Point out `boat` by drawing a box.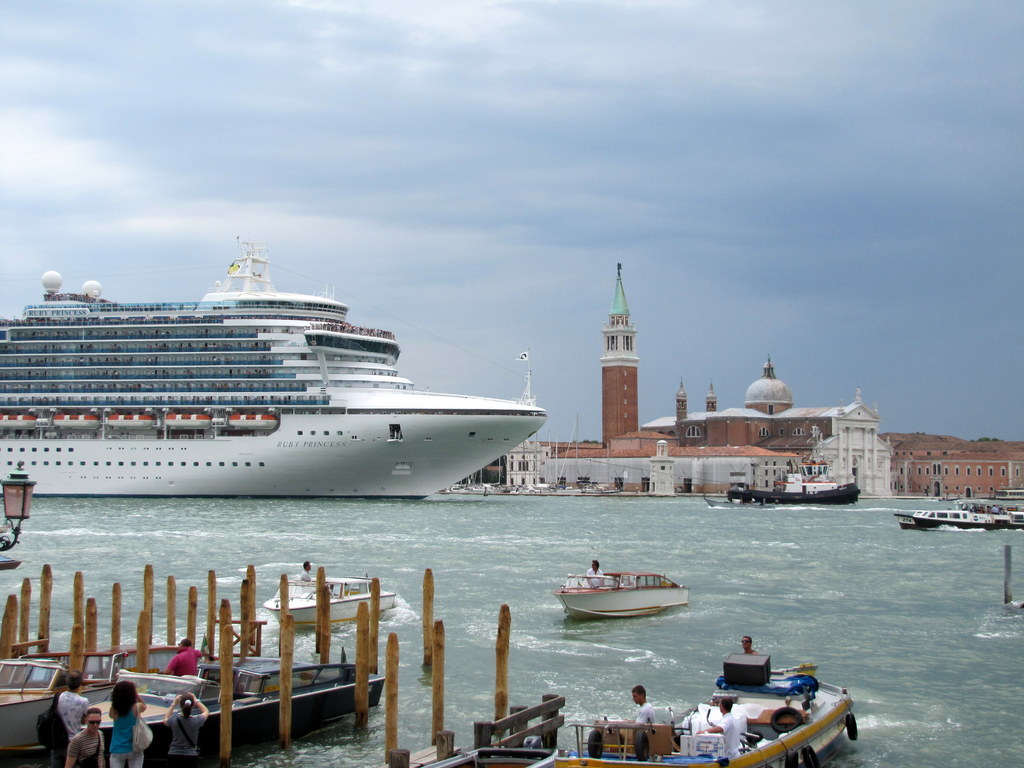
BBox(559, 566, 678, 618).
